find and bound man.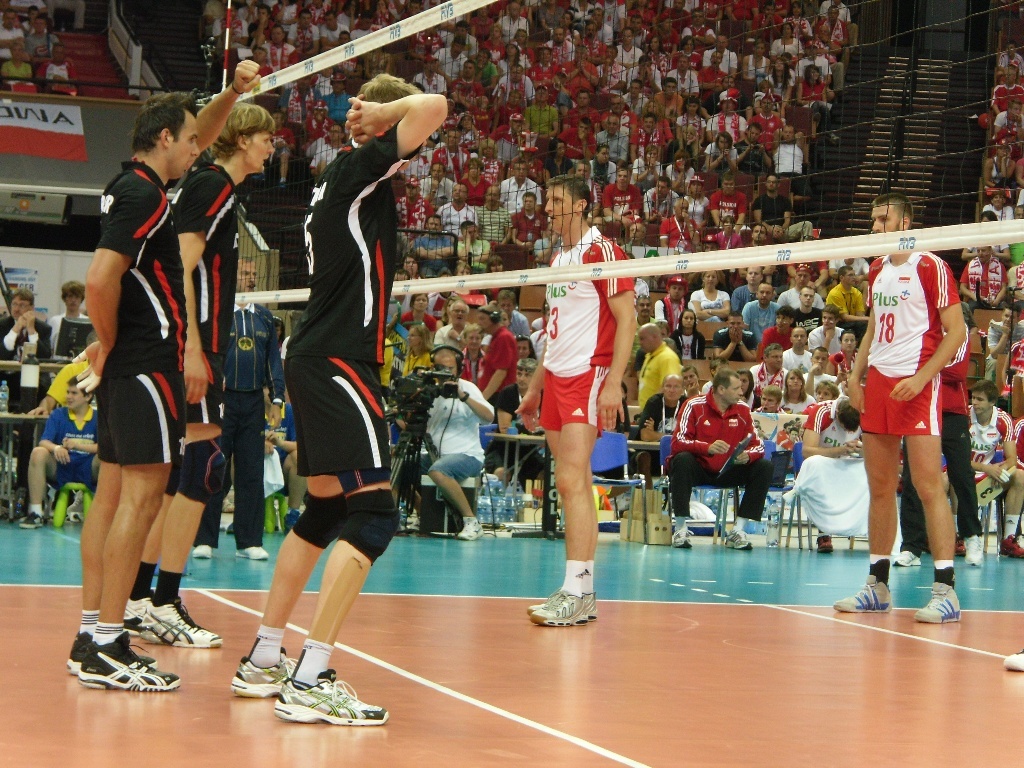
Bound: box=[498, 159, 540, 214].
